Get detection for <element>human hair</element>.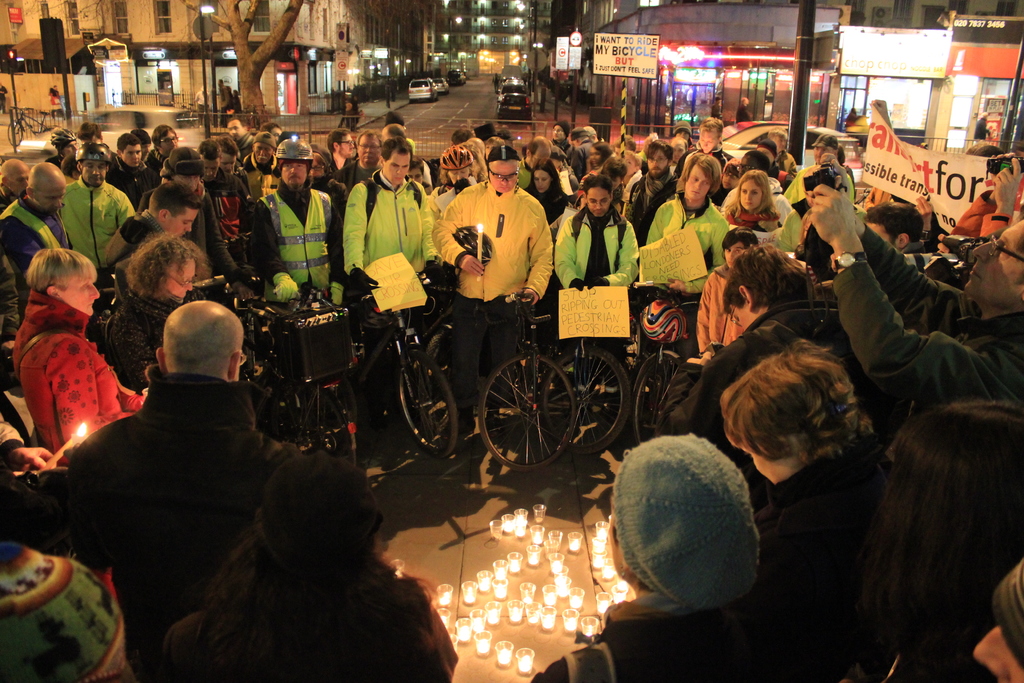
Detection: {"left": 524, "top": 157, "right": 563, "bottom": 197}.
